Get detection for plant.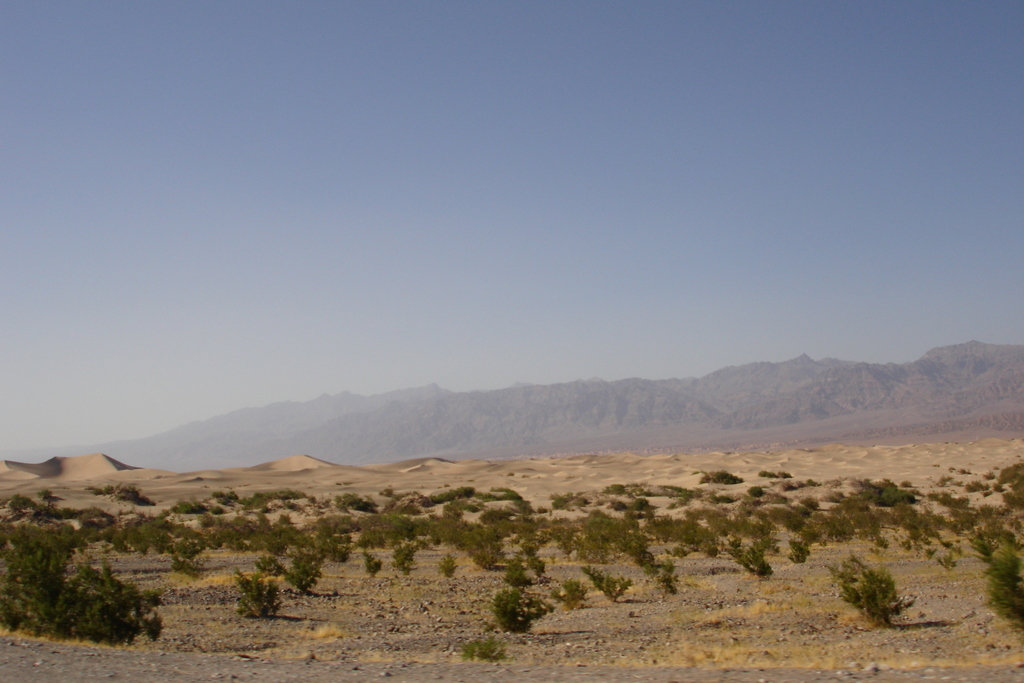
Detection: l=460, t=628, r=502, b=670.
